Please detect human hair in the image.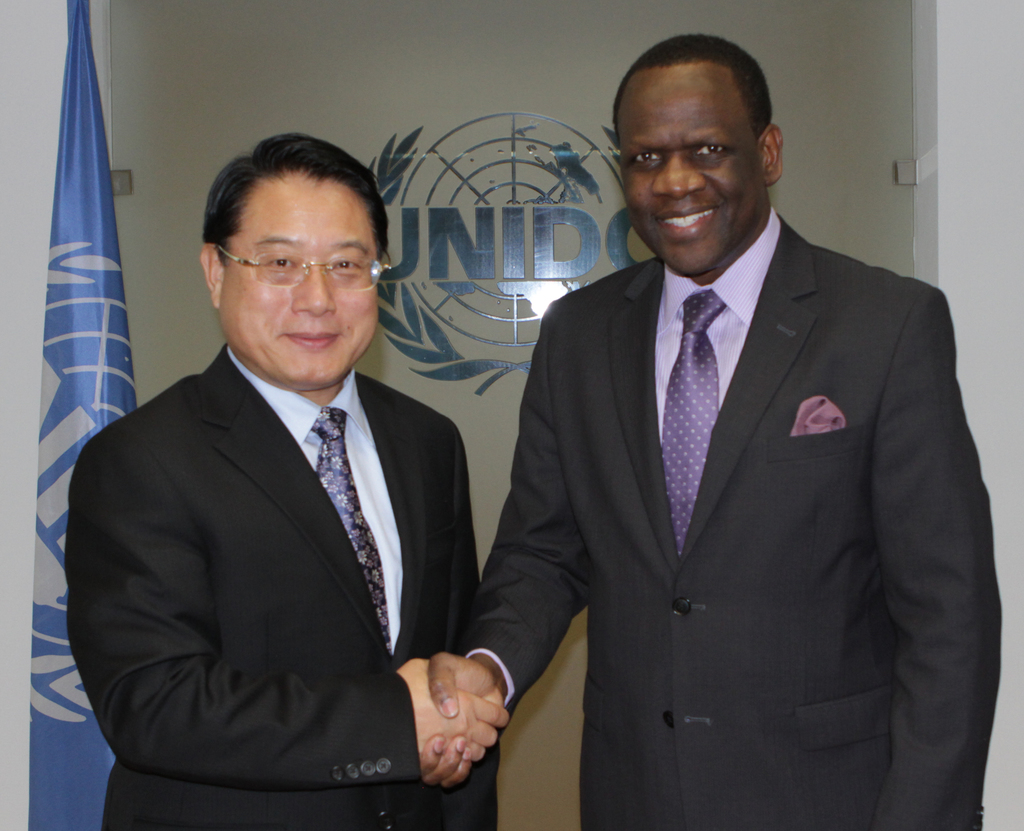
182,137,370,330.
